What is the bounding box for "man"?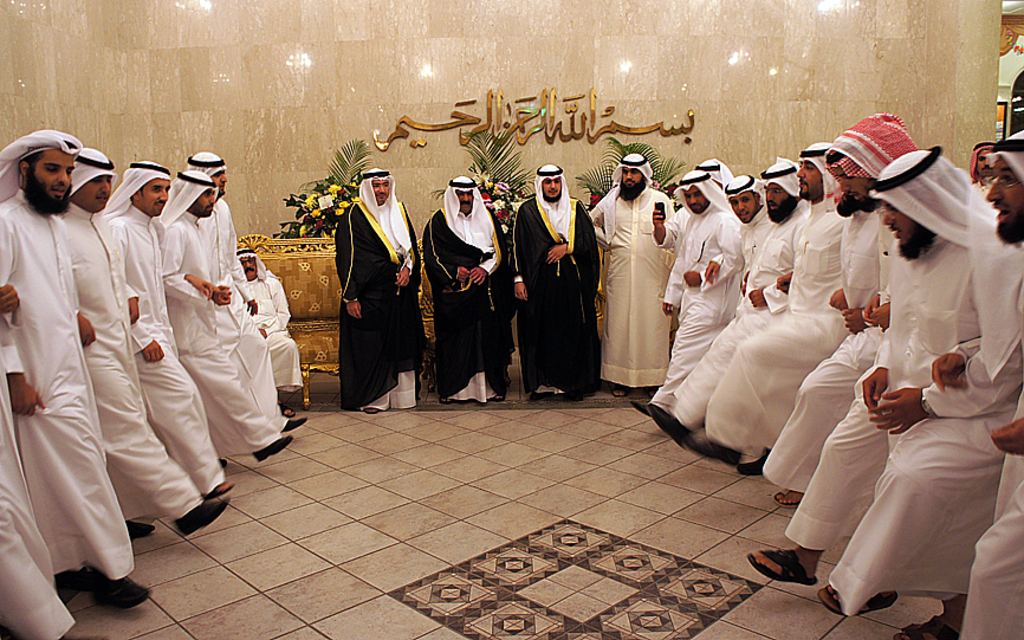
BBox(653, 156, 815, 451).
